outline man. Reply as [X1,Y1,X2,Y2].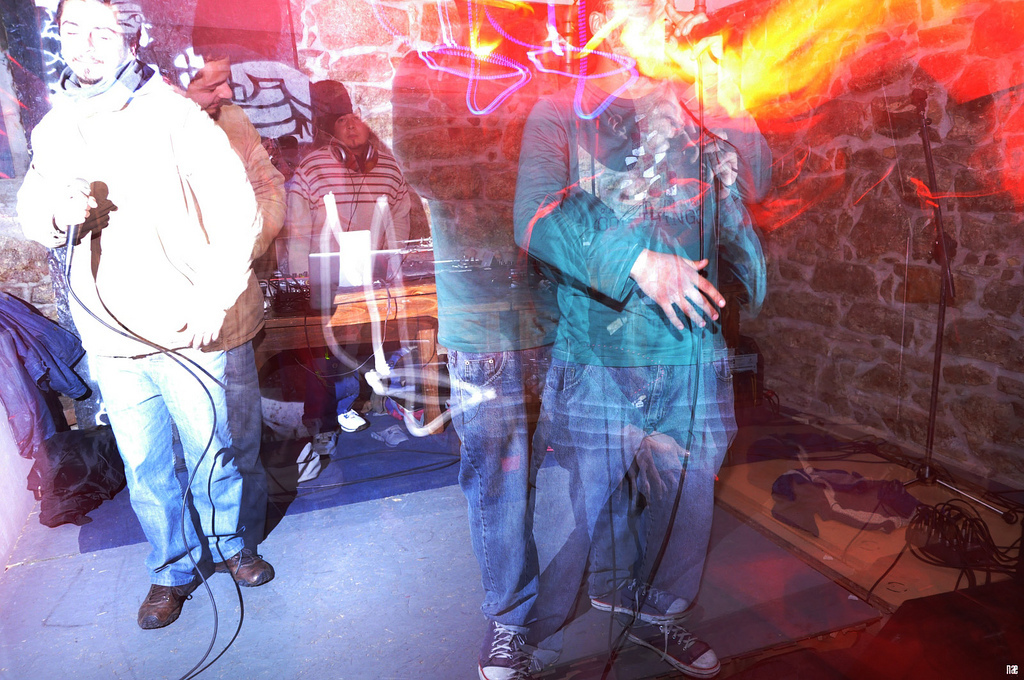
[516,0,778,676].
